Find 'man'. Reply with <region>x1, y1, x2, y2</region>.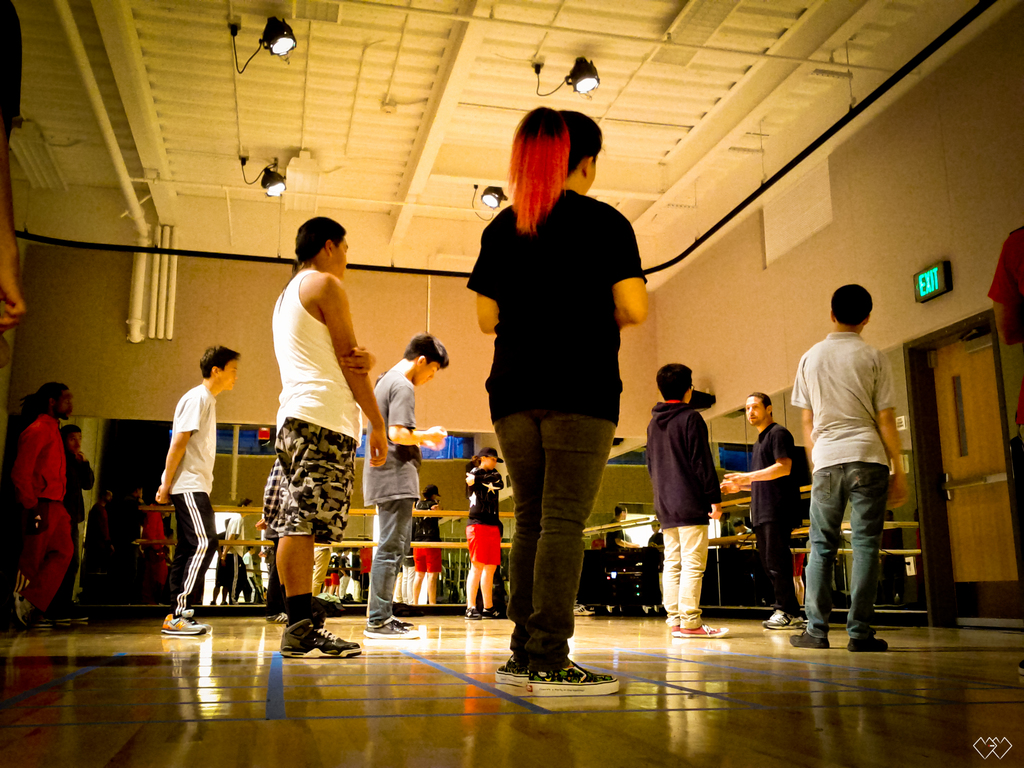
<region>643, 360, 731, 637</region>.
